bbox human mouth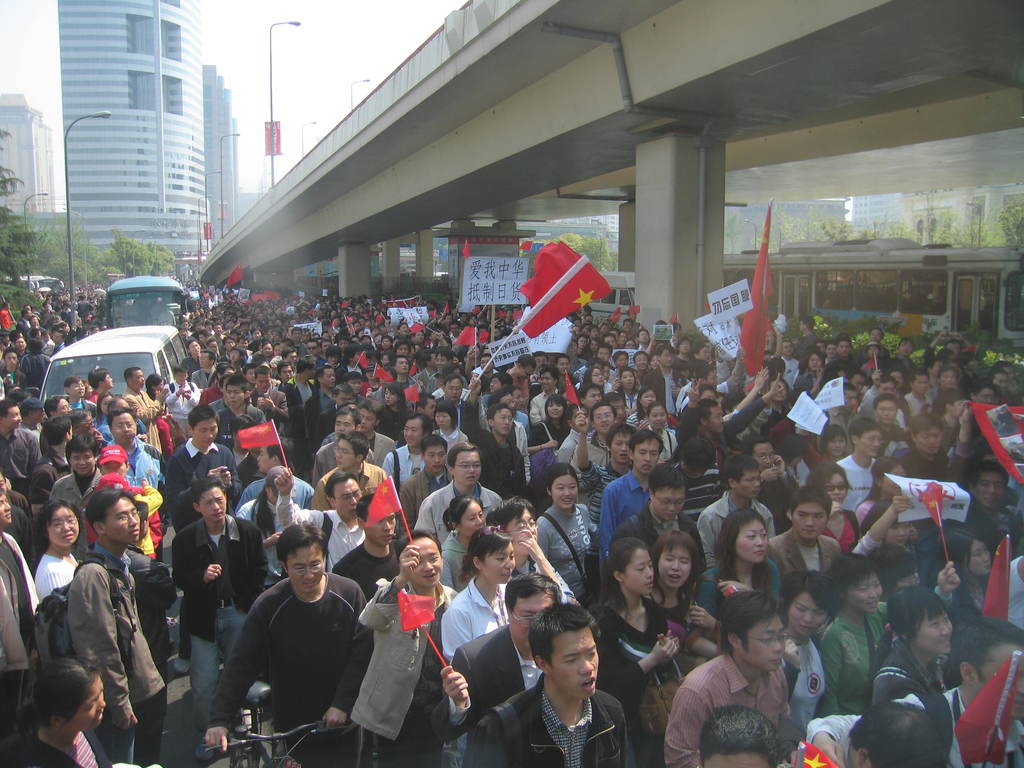
(616, 415, 625, 422)
